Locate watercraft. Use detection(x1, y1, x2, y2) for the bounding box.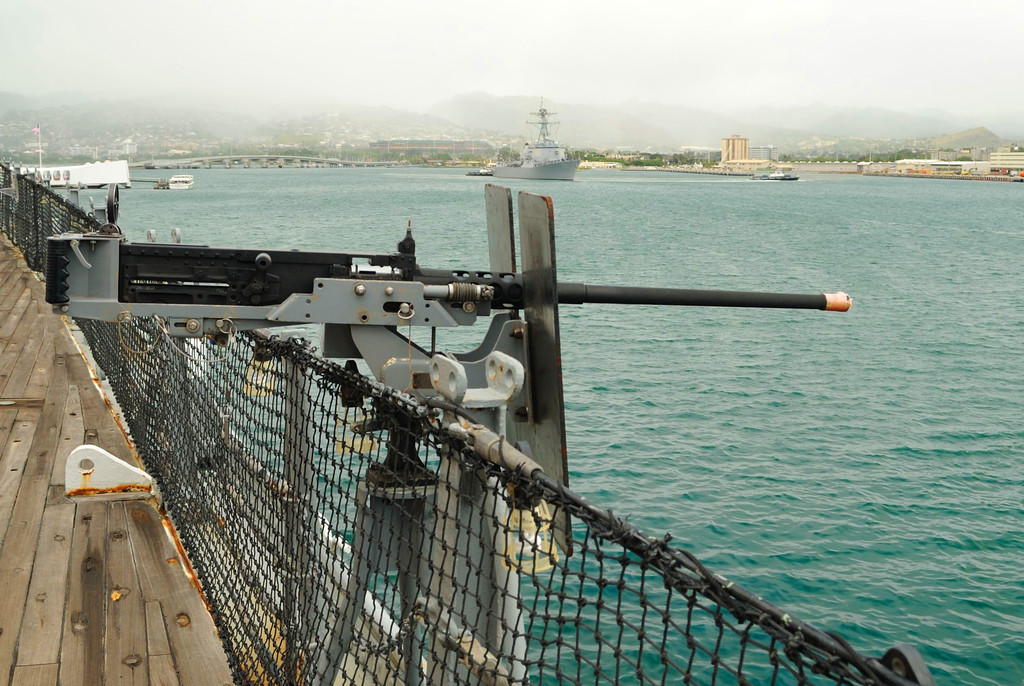
detection(487, 121, 589, 190).
